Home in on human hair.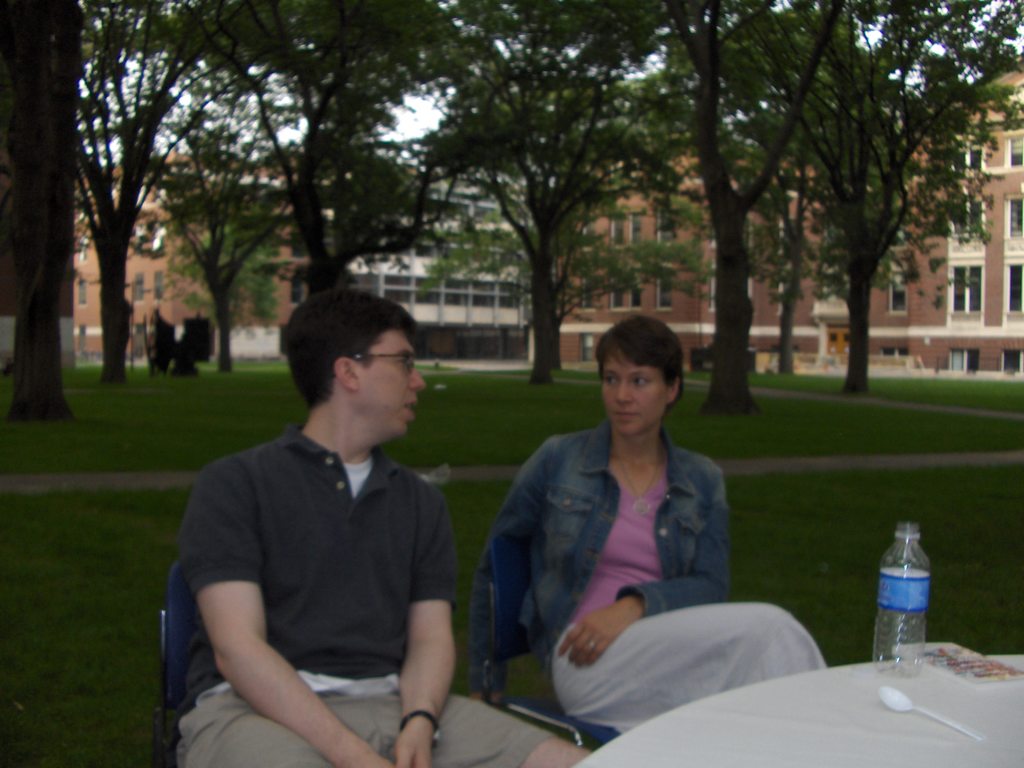
Homed in at <region>593, 315, 684, 420</region>.
